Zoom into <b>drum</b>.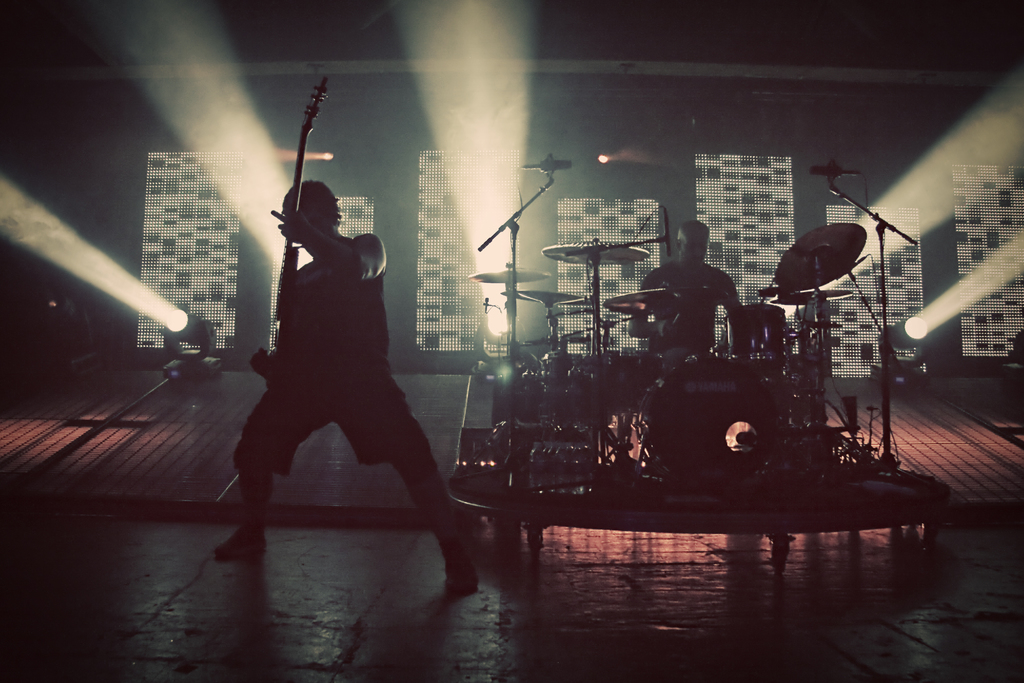
Zoom target: 728/304/803/379.
